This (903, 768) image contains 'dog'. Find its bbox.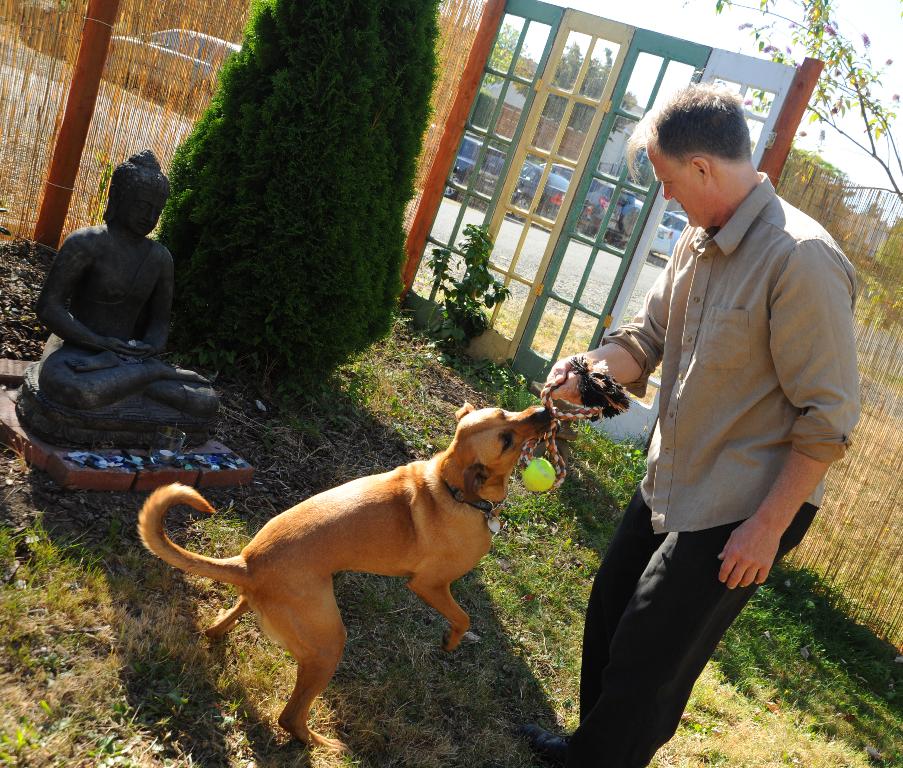
[x1=132, y1=402, x2=554, y2=758].
